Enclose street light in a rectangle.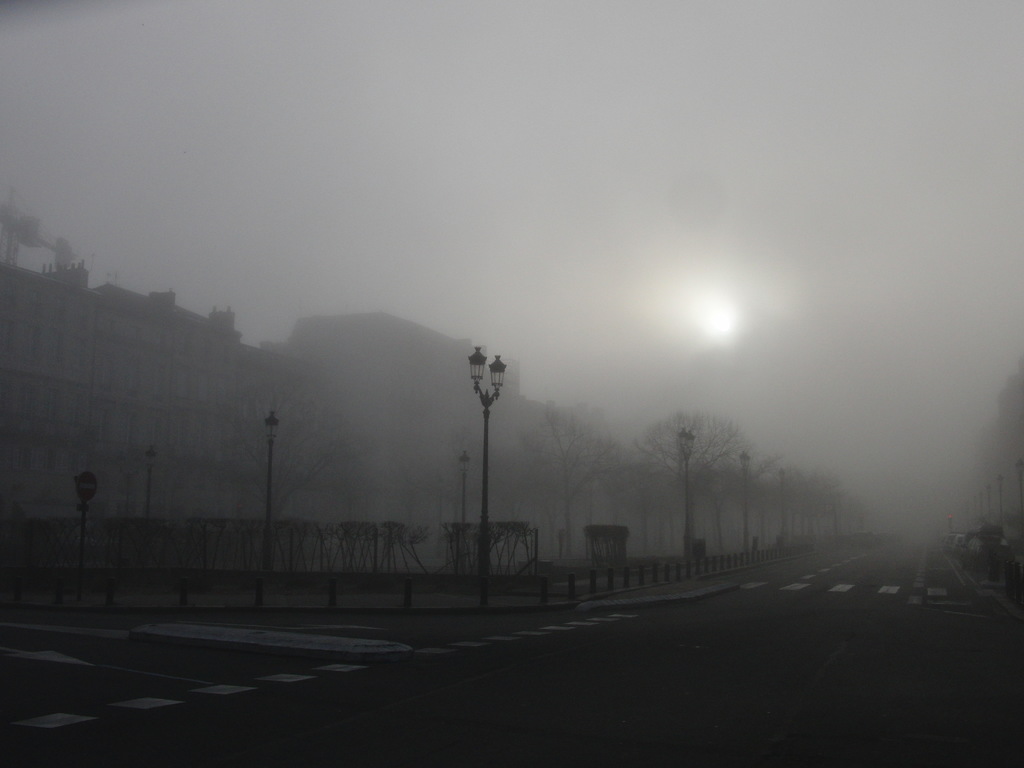
detection(1013, 458, 1020, 506).
